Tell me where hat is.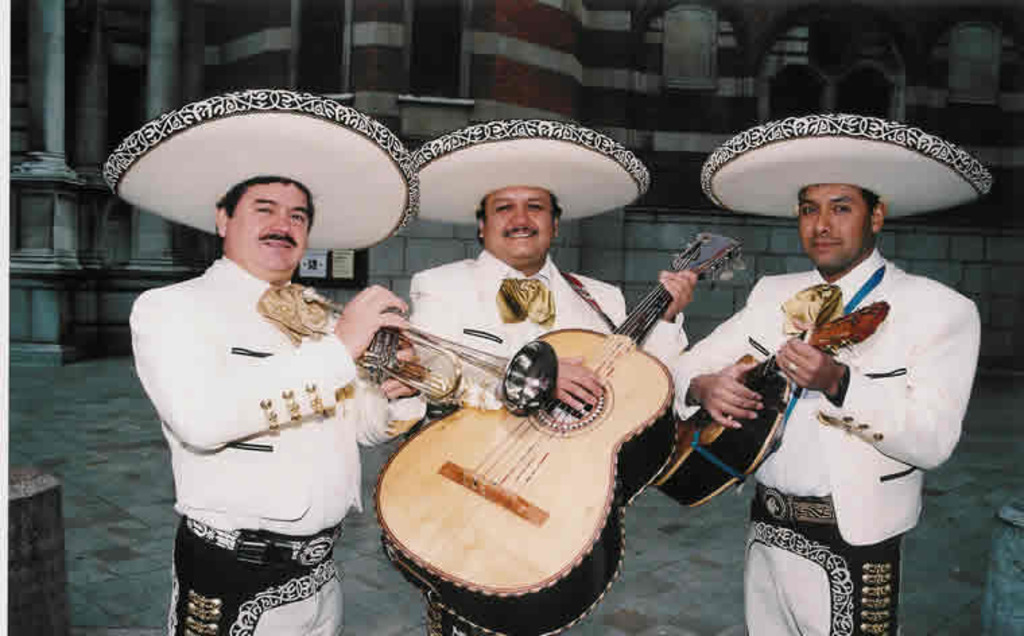
hat is at l=102, t=86, r=419, b=249.
